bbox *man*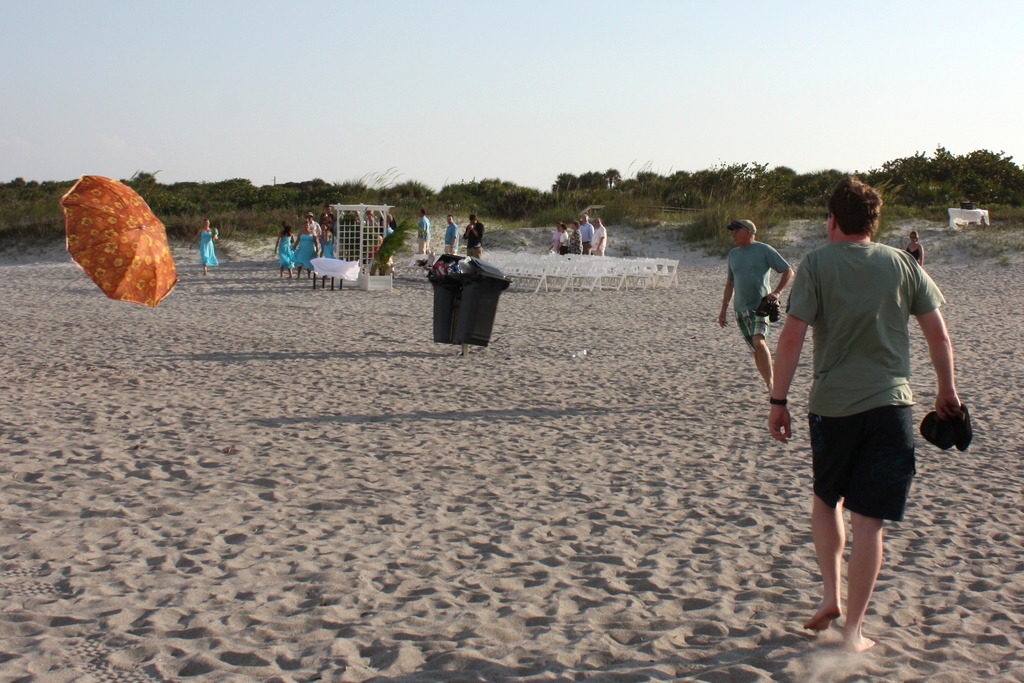
[left=580, top=210, right=596, bottom=254]
